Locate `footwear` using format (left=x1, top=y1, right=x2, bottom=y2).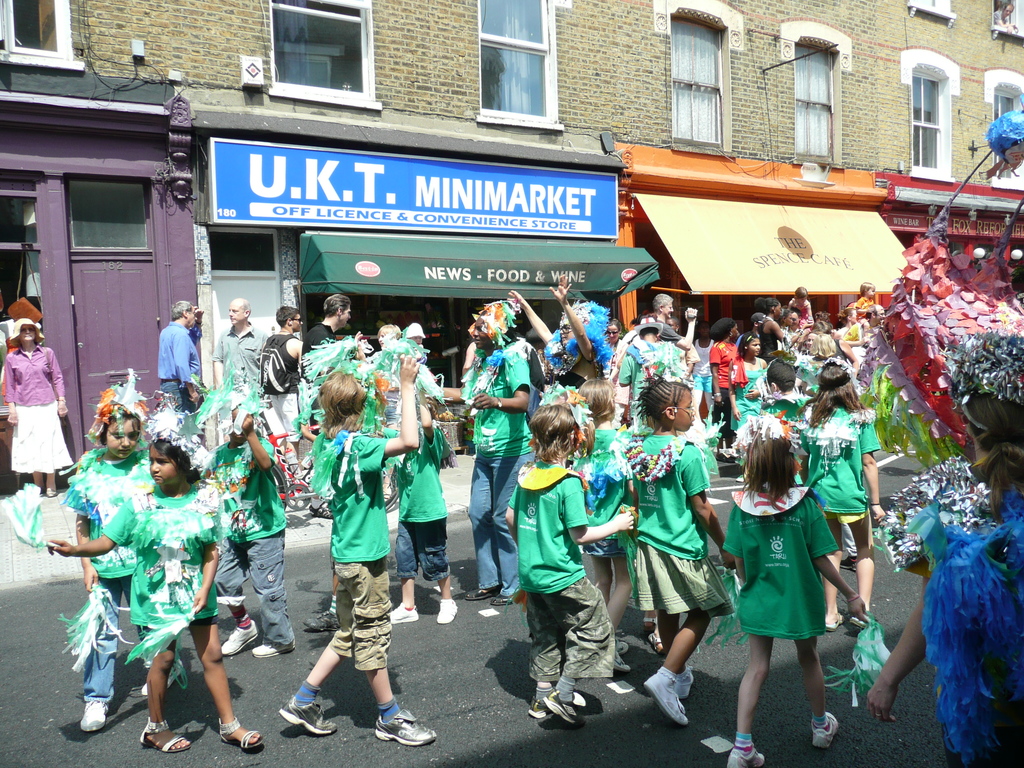
(left=734, top=472, right=744, bottom=482).
